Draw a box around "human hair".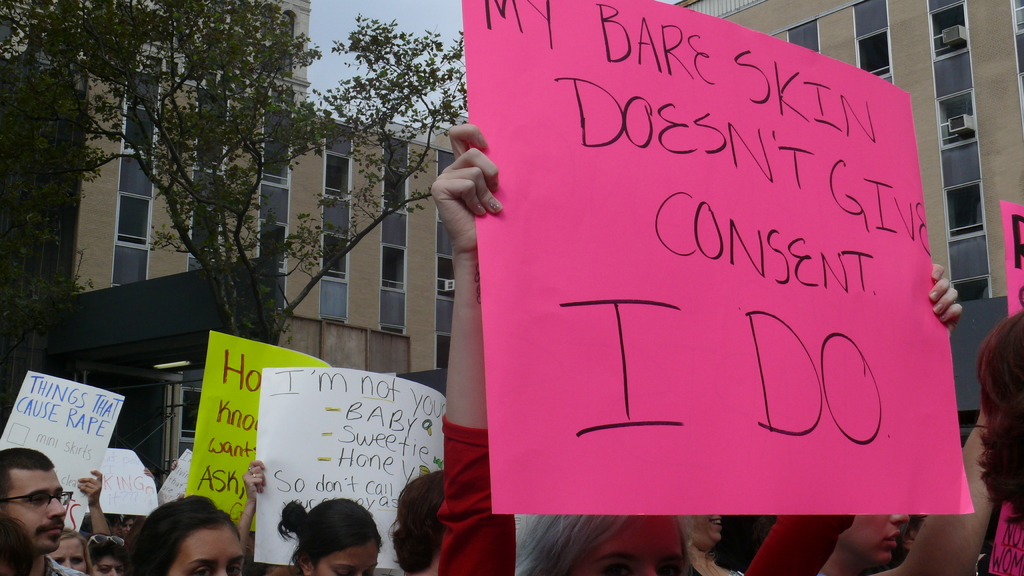
rect(124, 493, 241, 575).
